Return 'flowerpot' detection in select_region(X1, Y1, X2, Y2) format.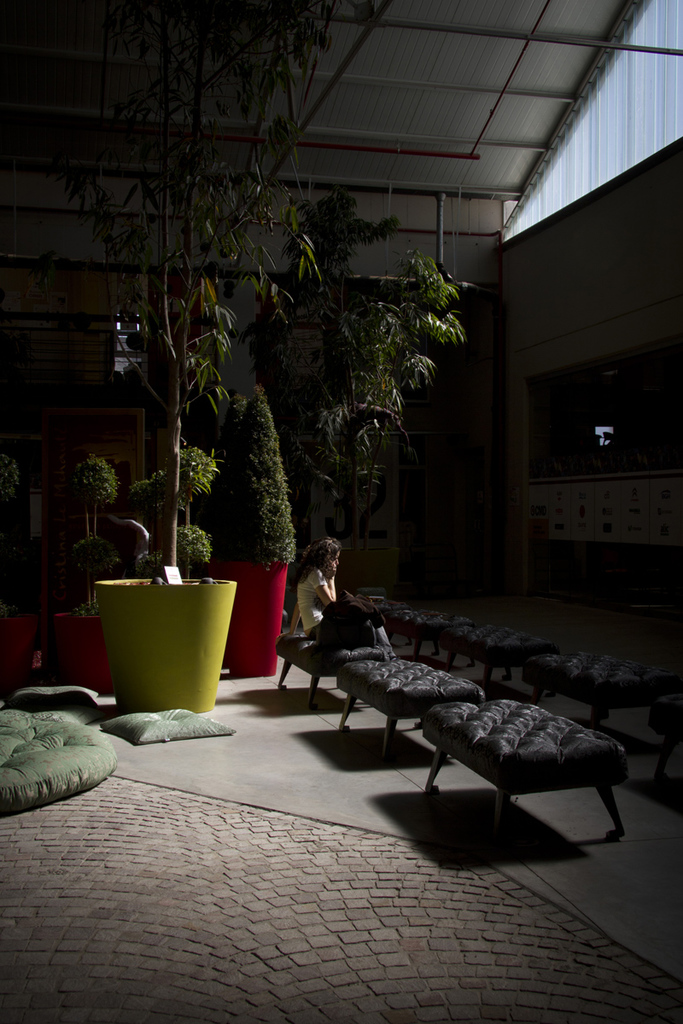
select_region(0, 608, 36, 672).
